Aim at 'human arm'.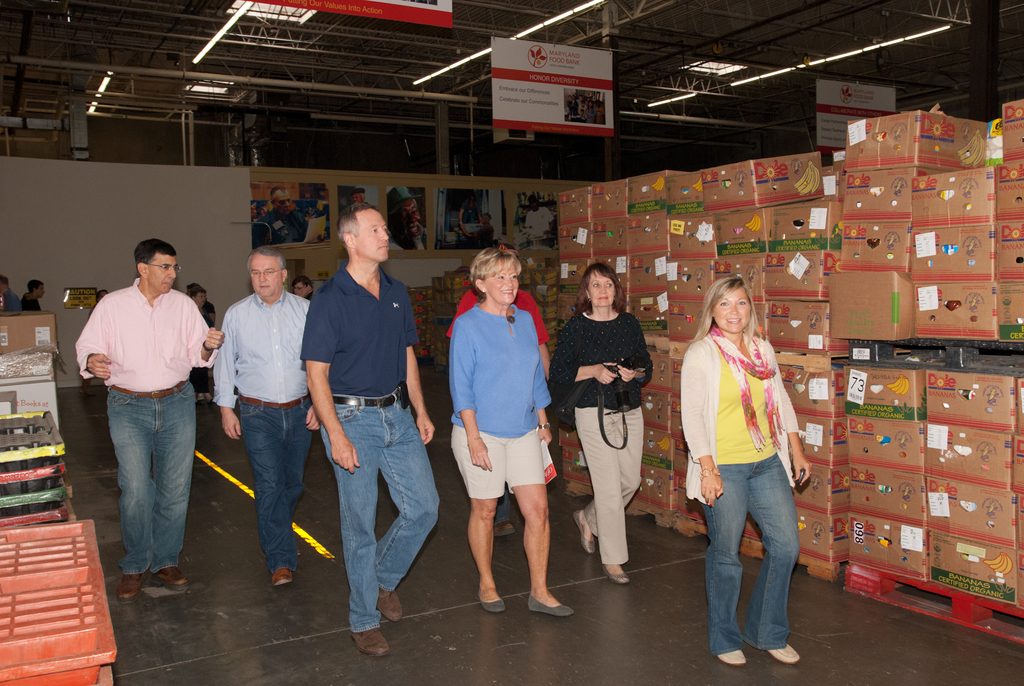
Aimed at <region>530, 304, 557, 445</region>.
